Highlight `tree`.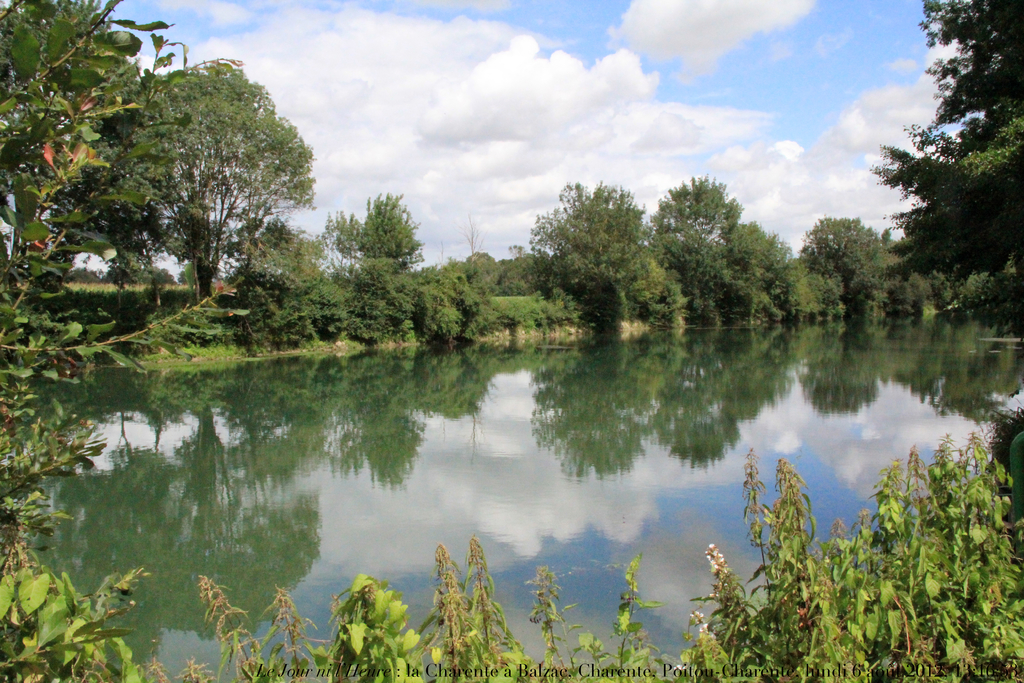
Highlighted region: bbox=(430, 247, 505, 292).
